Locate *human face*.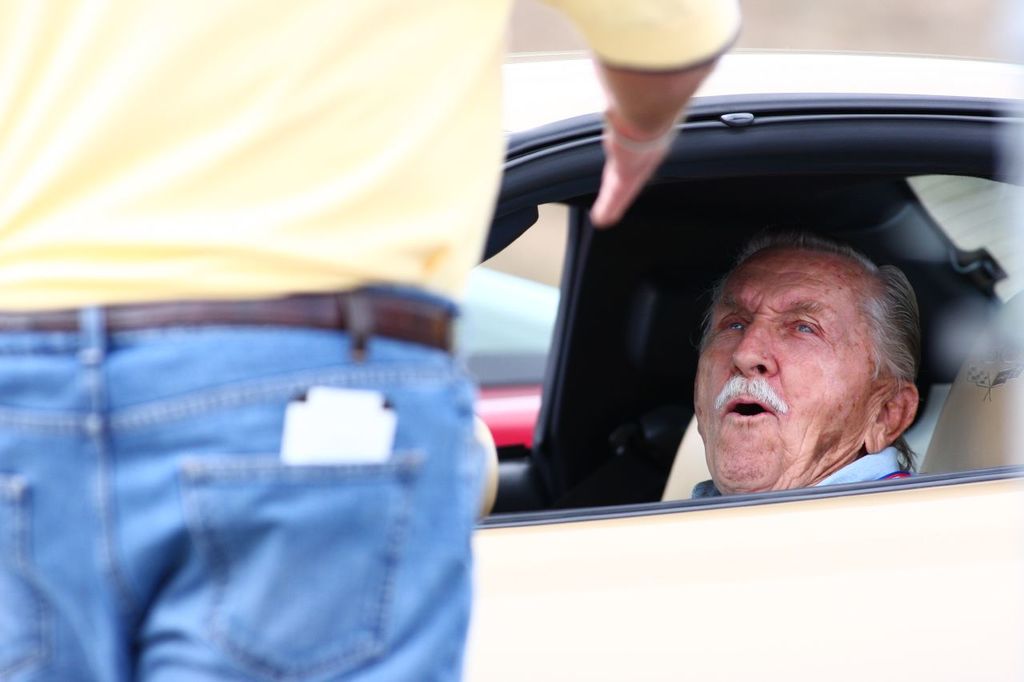
Bounding box: bbox=[702, 250, 890, 493].
